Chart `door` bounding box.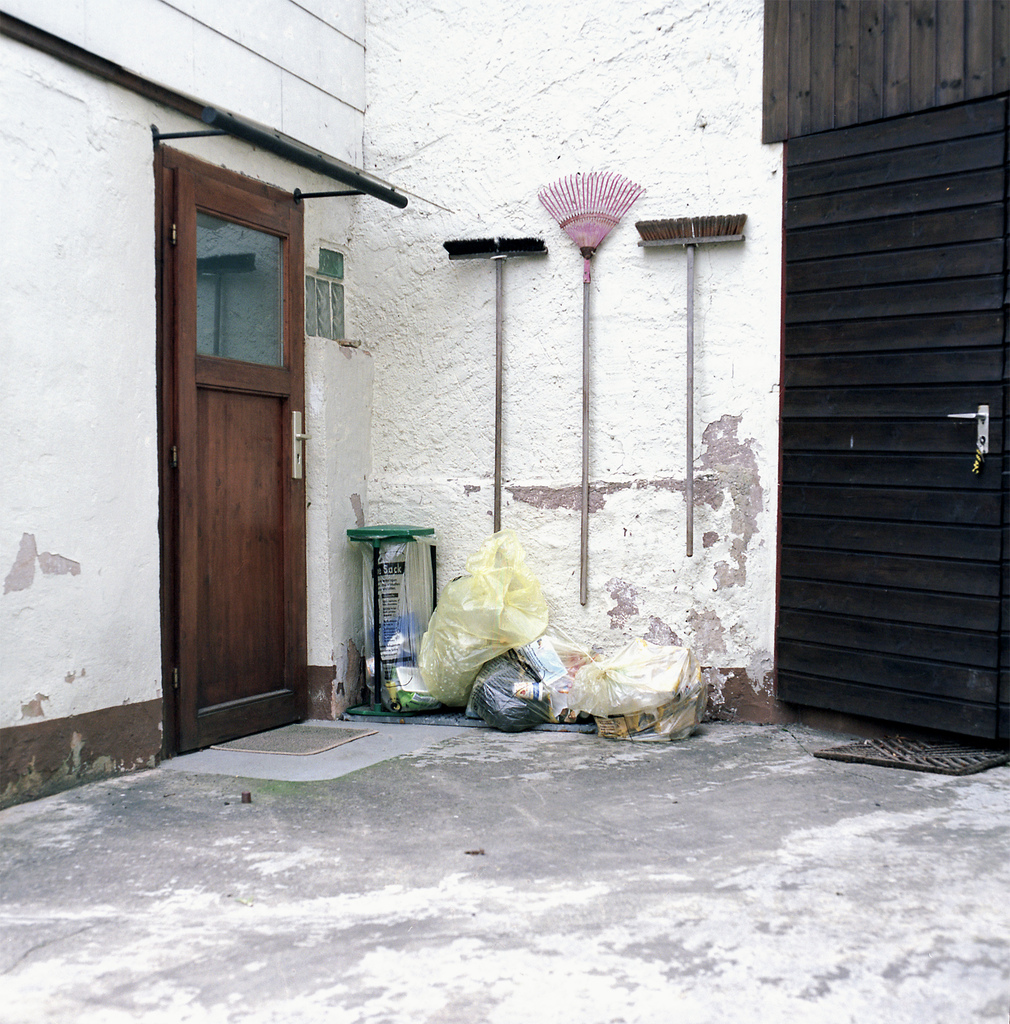
Charted: locate(167, 167, 307, 764).
